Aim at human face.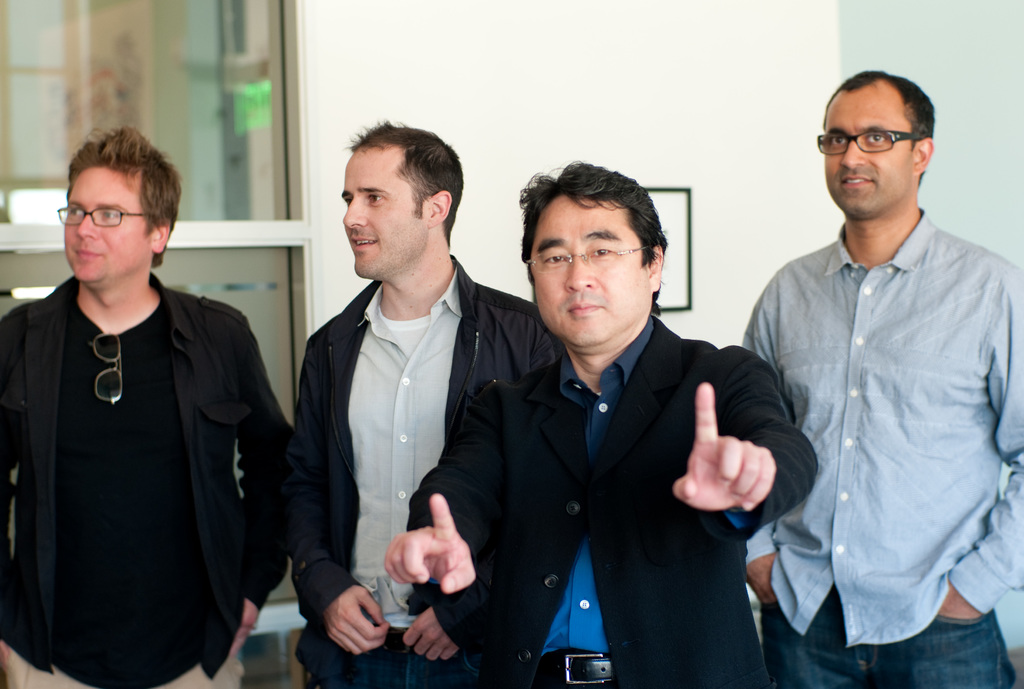
Aimed at [left=824, top=95, right=916, bottom=216].
